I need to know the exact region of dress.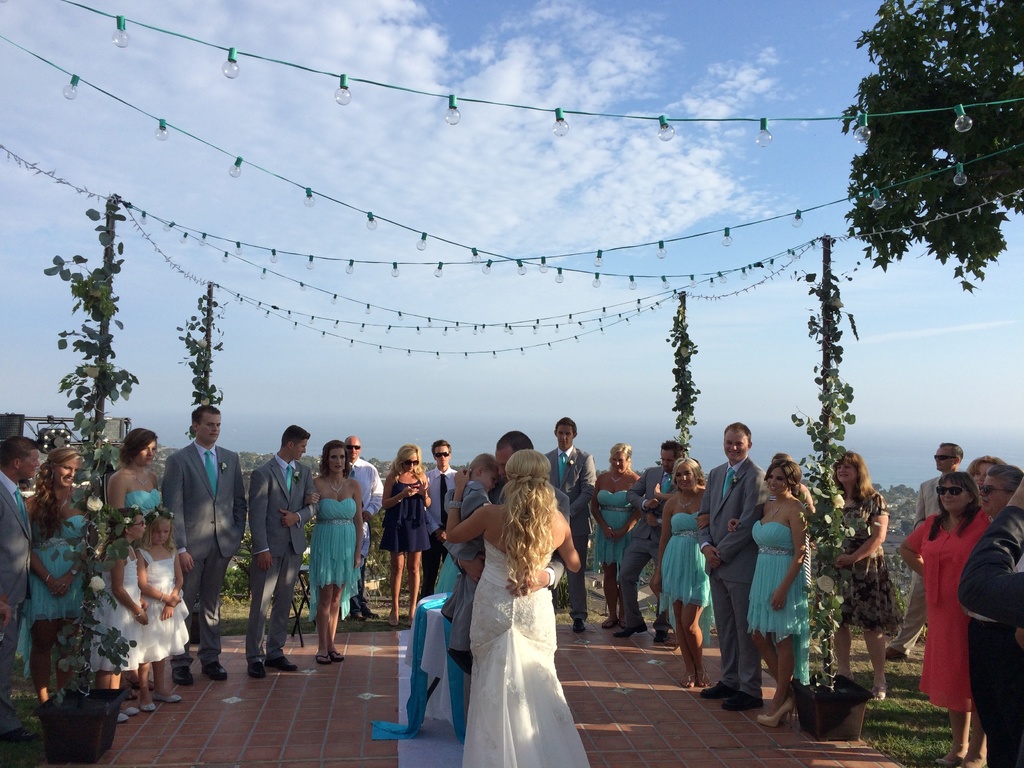
Region: x1=822 y1=488 x2=902 y2=632.
